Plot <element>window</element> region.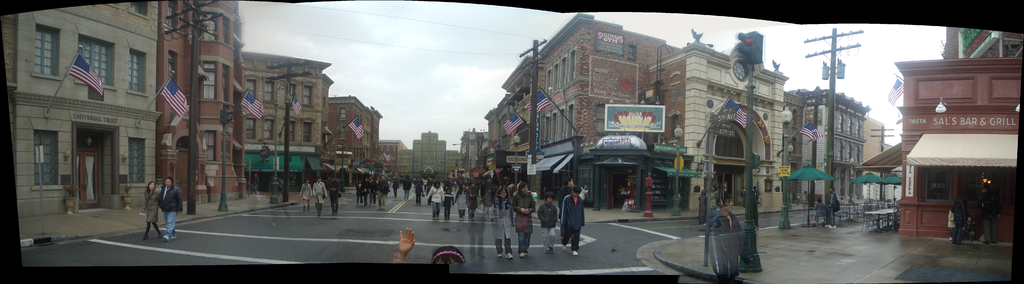
Plotted at region(204, 63, 216, 99).
